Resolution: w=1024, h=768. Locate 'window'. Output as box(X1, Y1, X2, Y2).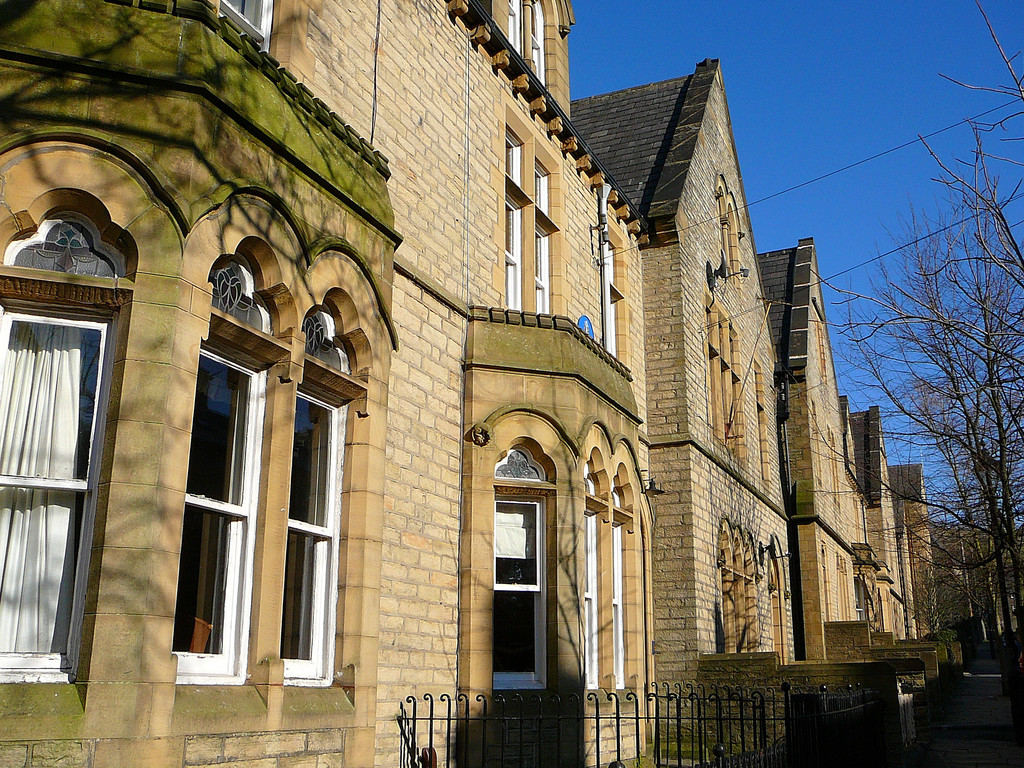
box(7, 236, 111, 683).
